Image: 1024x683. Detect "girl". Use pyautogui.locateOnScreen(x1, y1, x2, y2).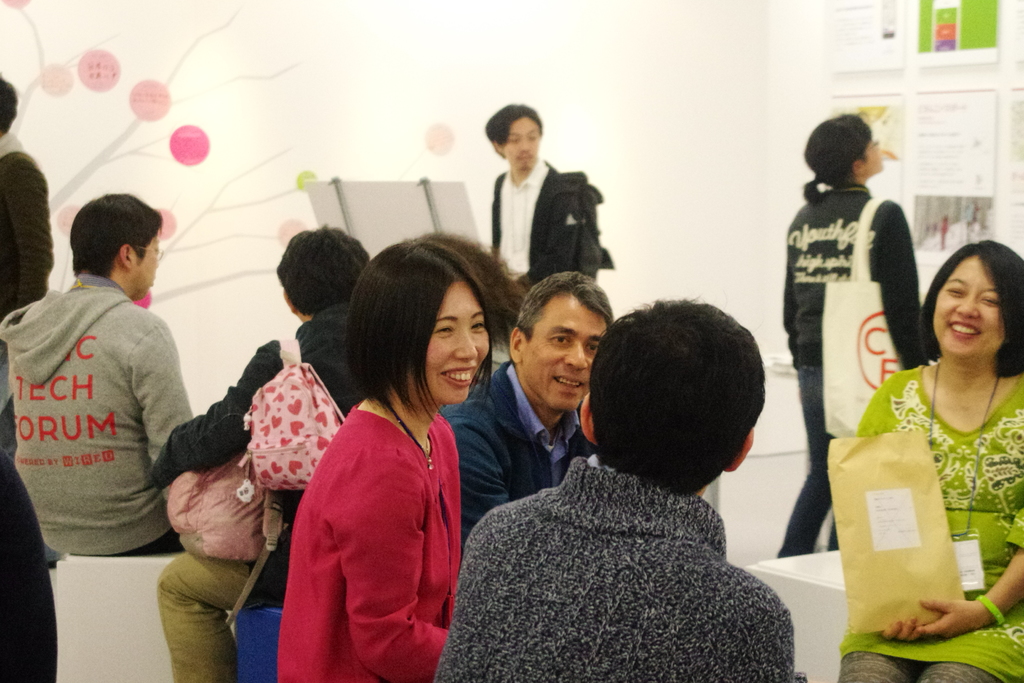
pyautogui.locateOnScreen(291, 240, 492, 682).
